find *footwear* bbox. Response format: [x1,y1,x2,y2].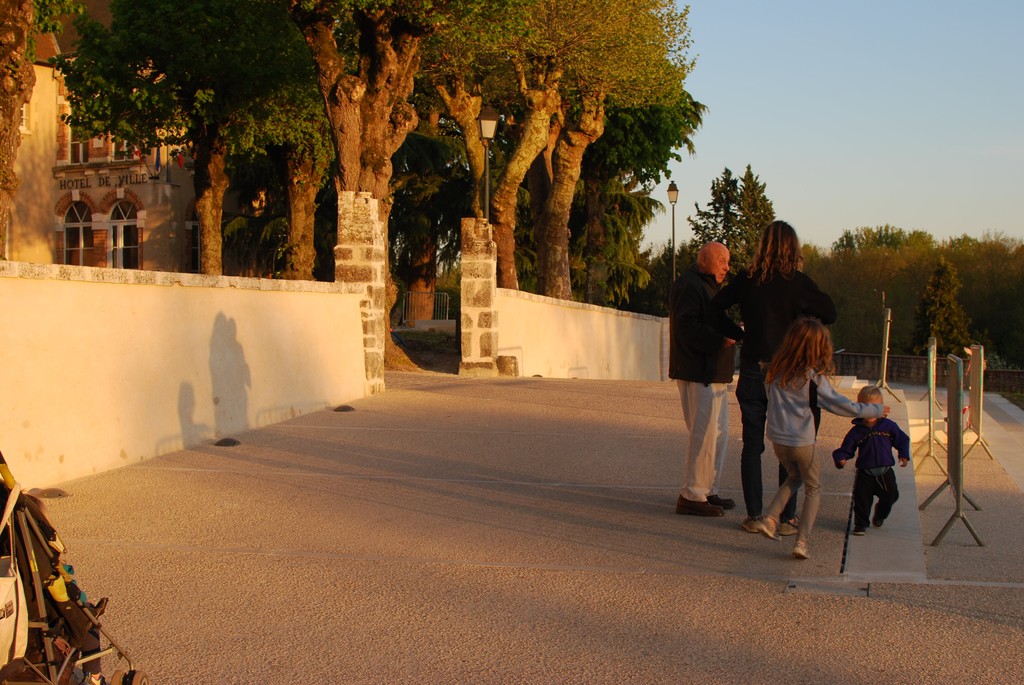
[753,518,785,538].
